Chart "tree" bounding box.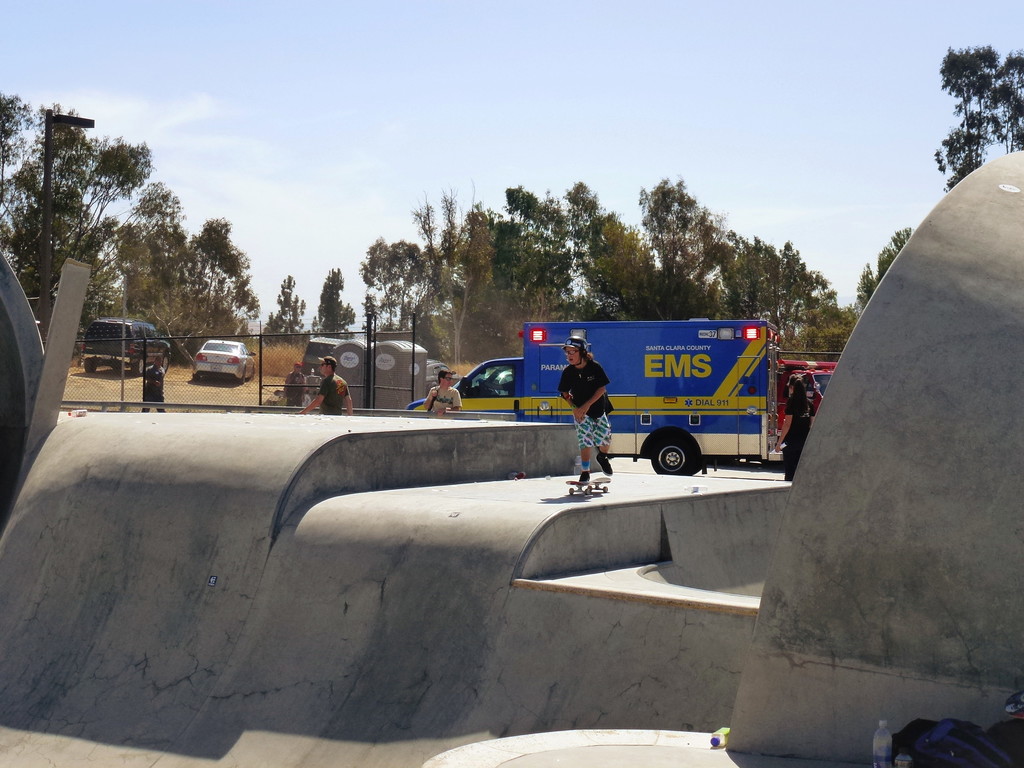
Charted: {"left": 0, "top": 91, "right": 199, "bottom": 361}.
